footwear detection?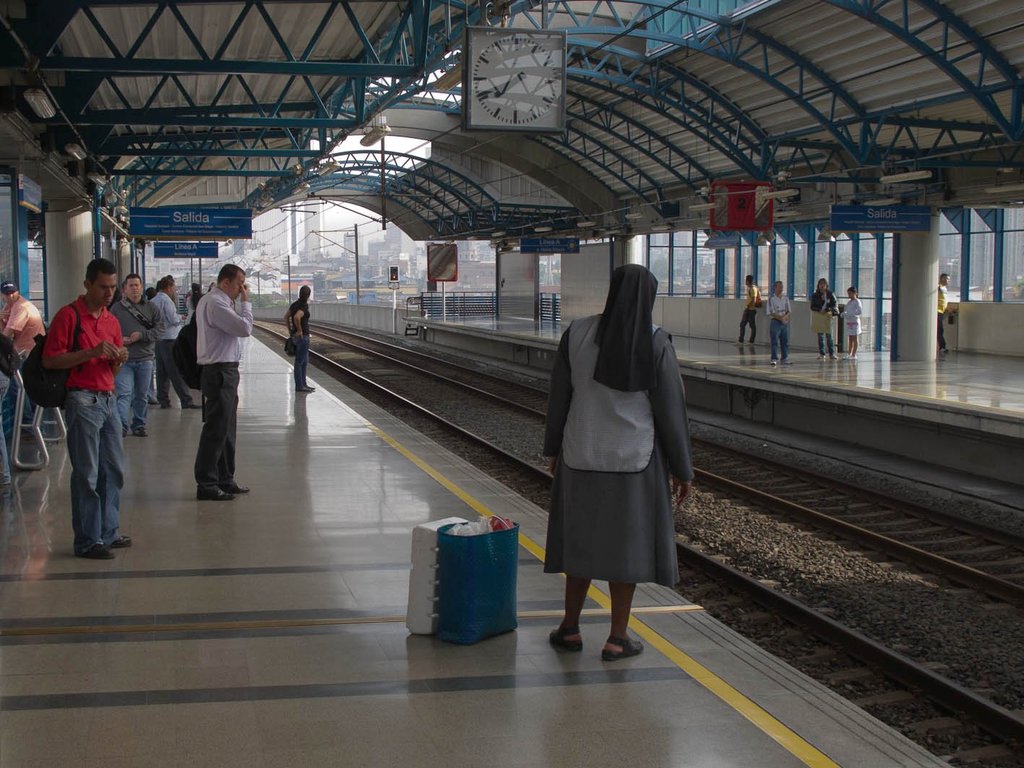
[159, 396, 169, 407]
